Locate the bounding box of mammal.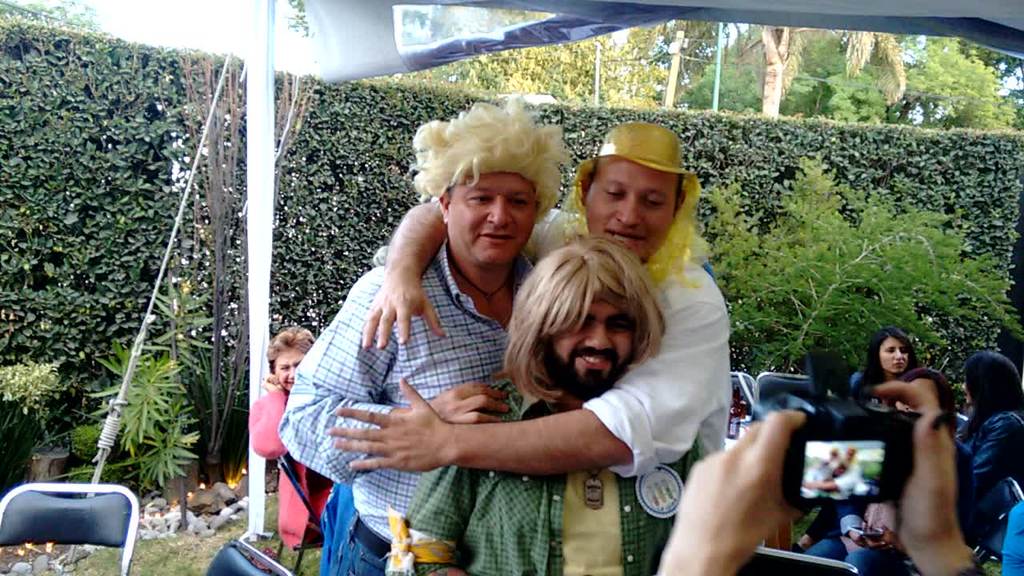
Bounding box: detection(959, 344, 1023, 525).
